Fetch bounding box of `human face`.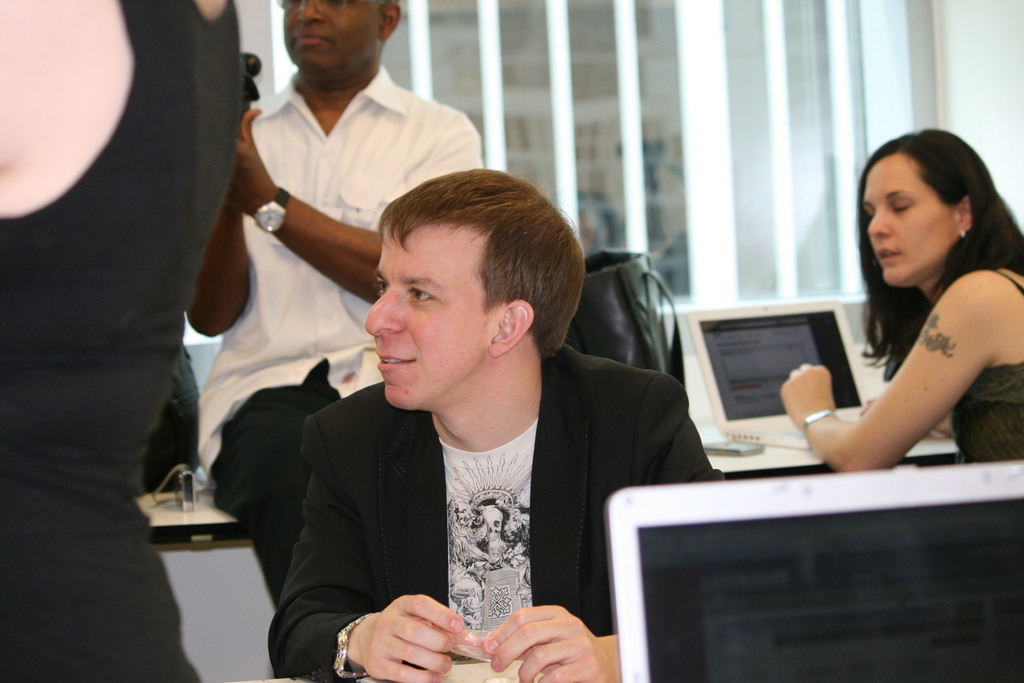
Bbox: (left=283, top=0, right=383, bottom=74).
